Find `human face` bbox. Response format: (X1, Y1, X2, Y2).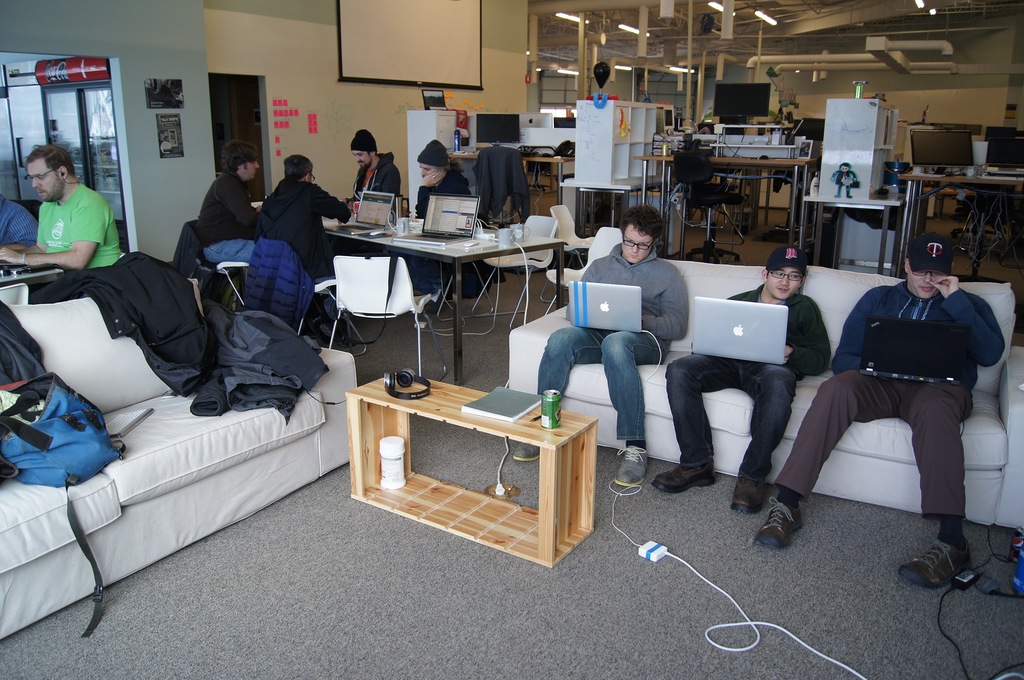
(911, 273, 941, 298).
